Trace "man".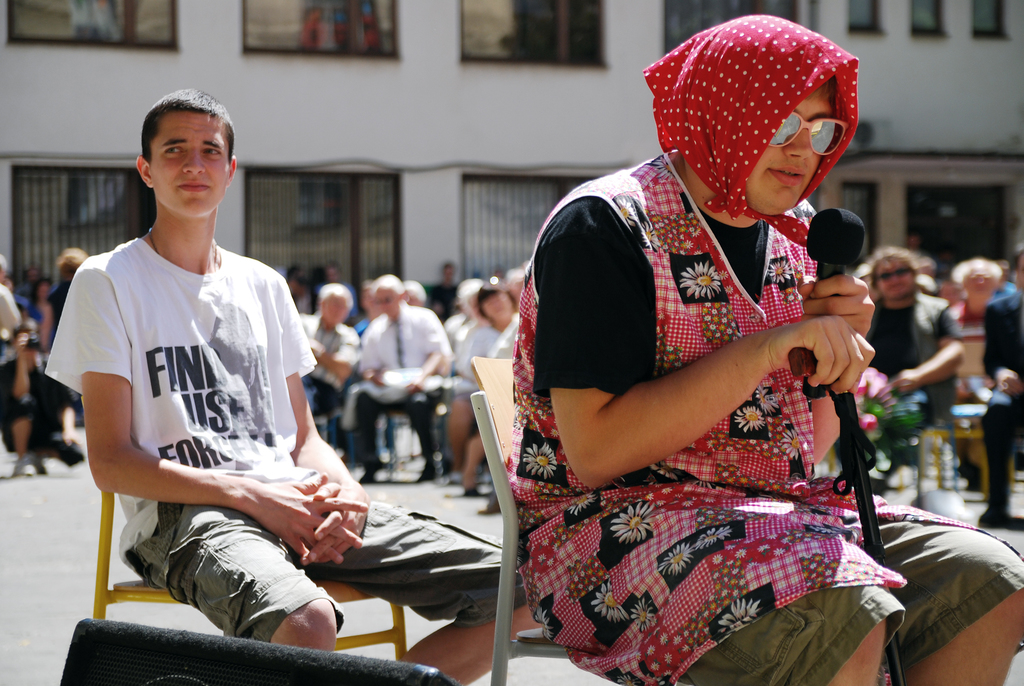
Traced to box(314, 260, 353, 315).
